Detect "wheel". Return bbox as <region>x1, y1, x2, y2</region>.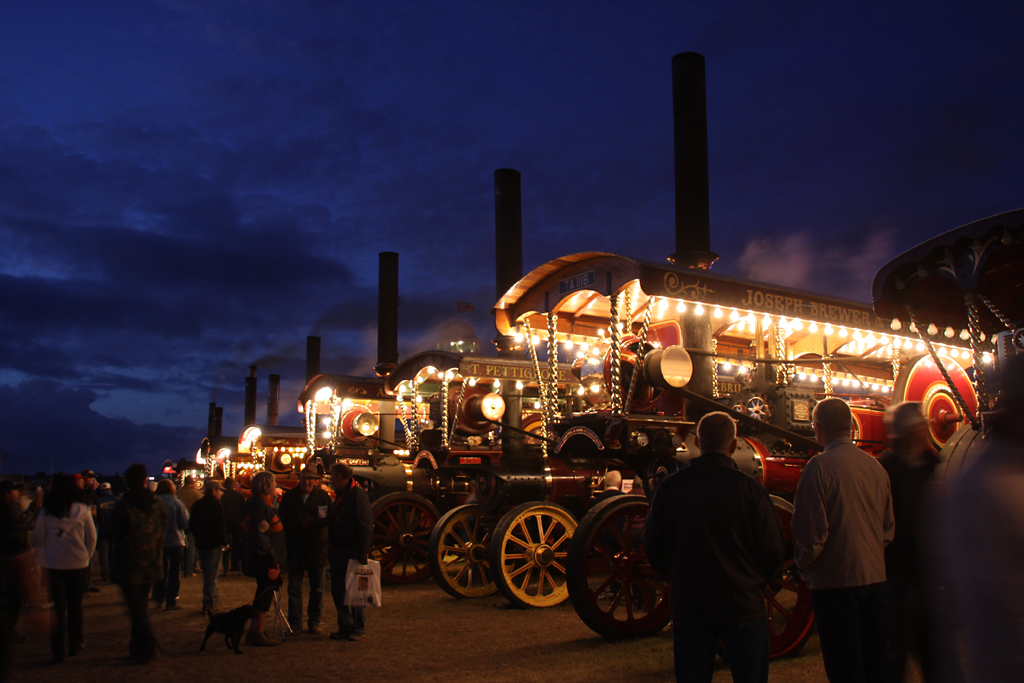
<region>569, 494, 672, 639</region>.
